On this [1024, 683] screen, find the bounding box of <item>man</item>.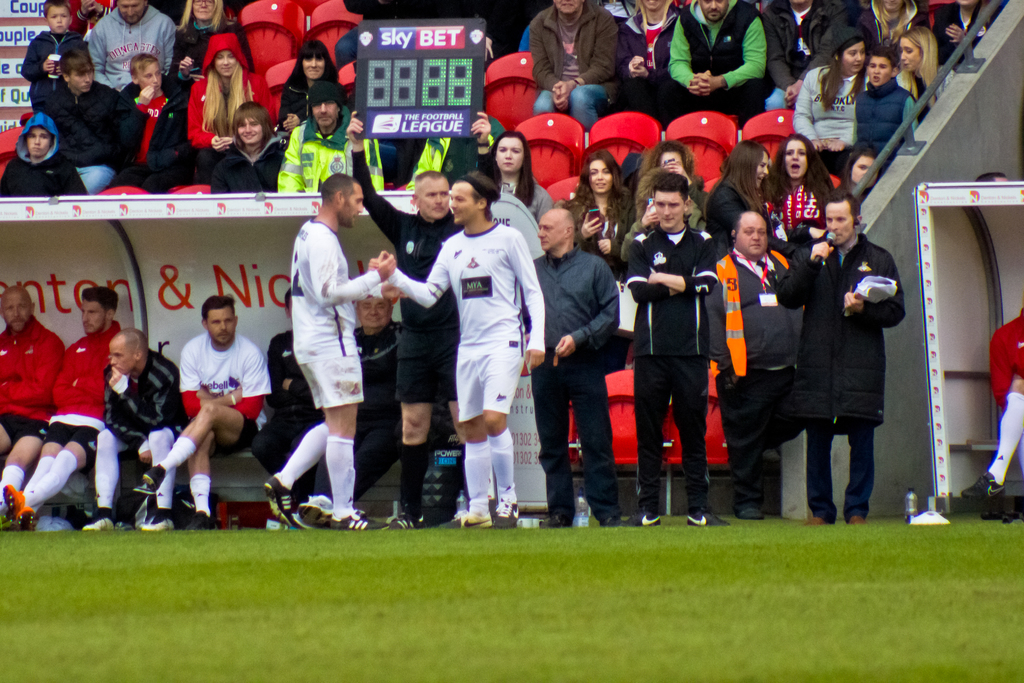
Bounding box: (975,173,1010,183).
